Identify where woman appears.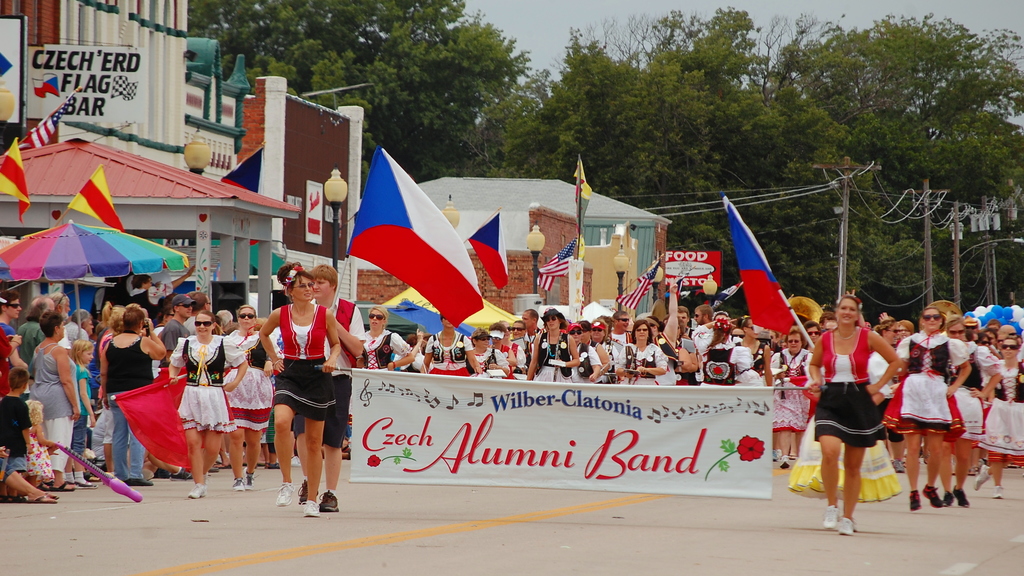
Appears at BBox(417, 308, 477, 378).
